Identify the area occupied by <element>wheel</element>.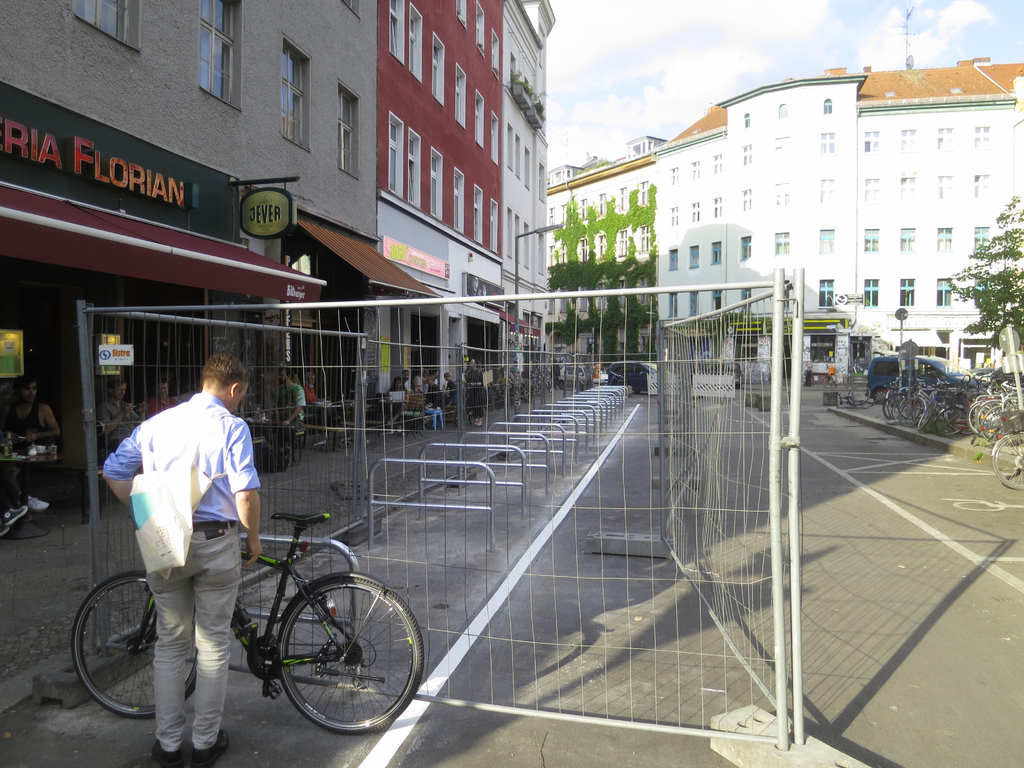
Area: select_region(899, 395, 918, 432).
